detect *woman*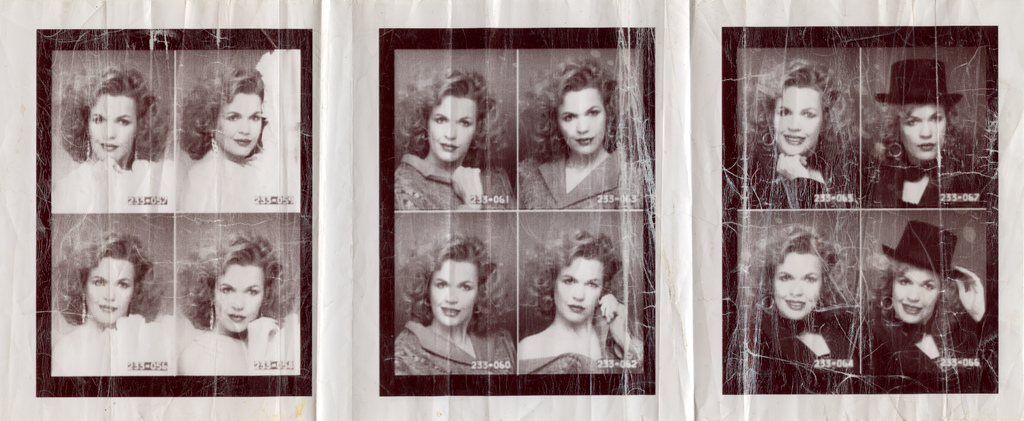
bbox(737, 56, 860, 208)
